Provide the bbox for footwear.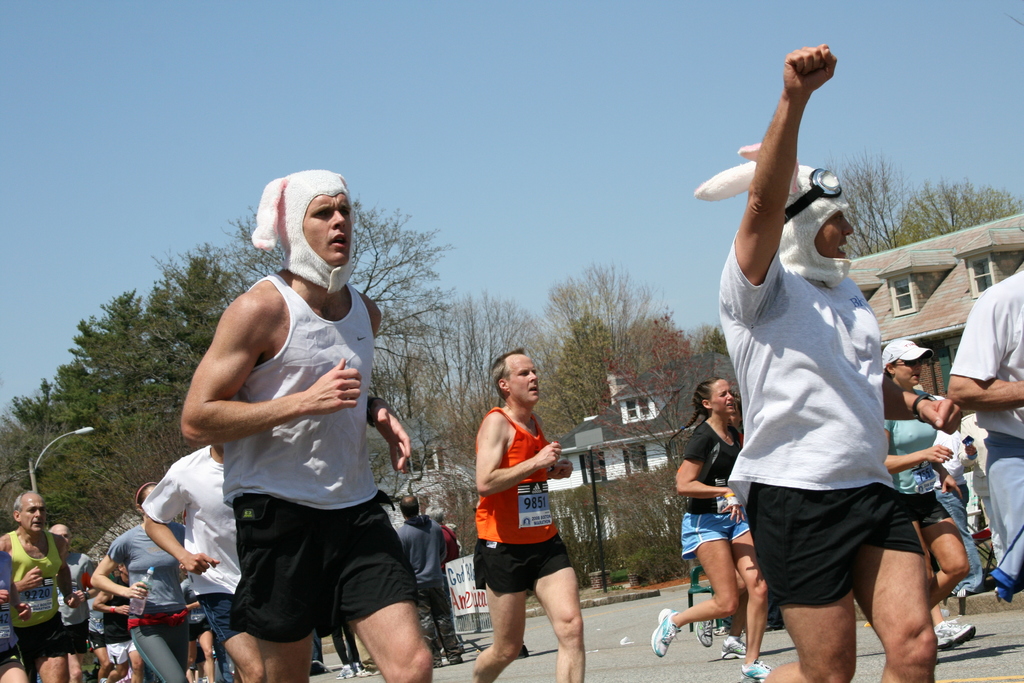
Rect(934, 620, 978, 650).
